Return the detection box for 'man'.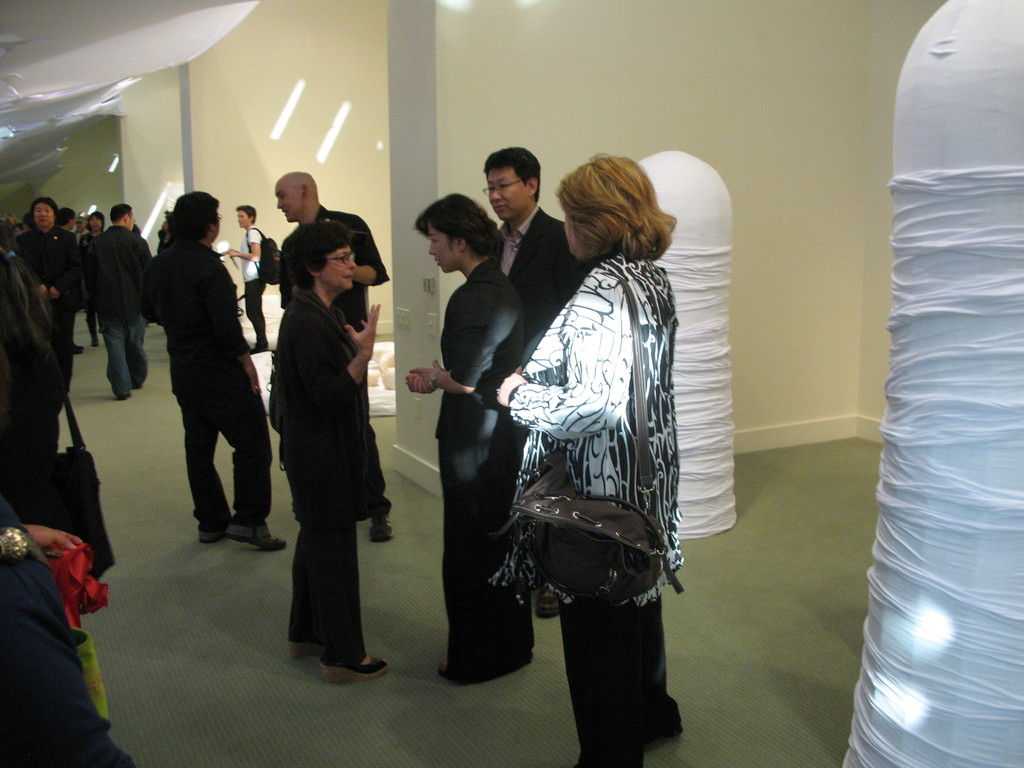
<bbox>223, 203, 266, 358</bbox>.
